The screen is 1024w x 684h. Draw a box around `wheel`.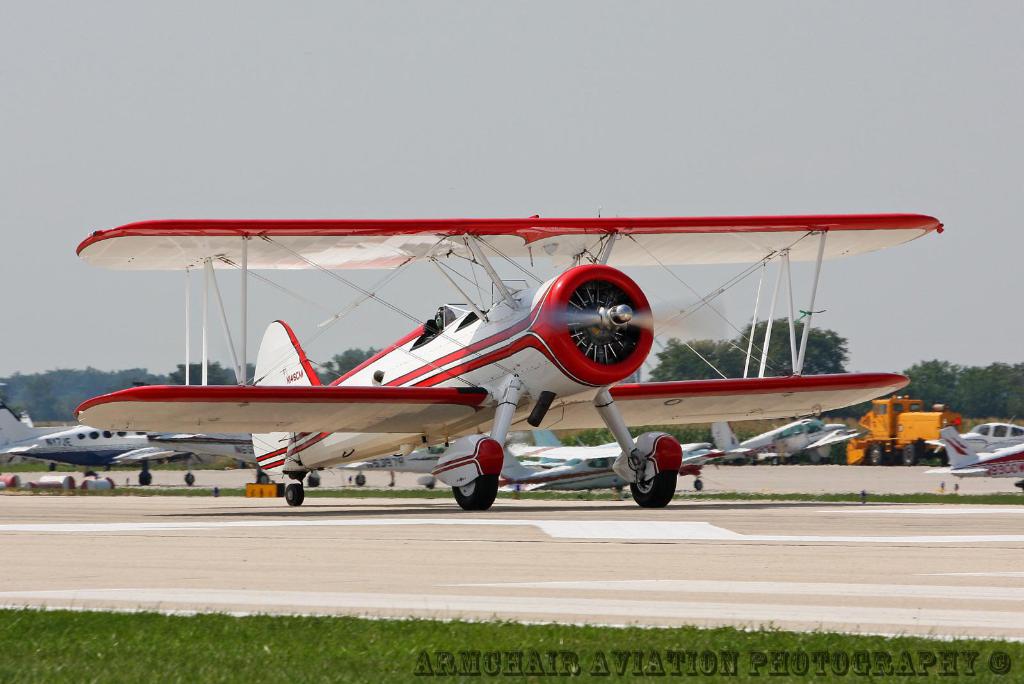
detection(456, 476, 501, 507).
